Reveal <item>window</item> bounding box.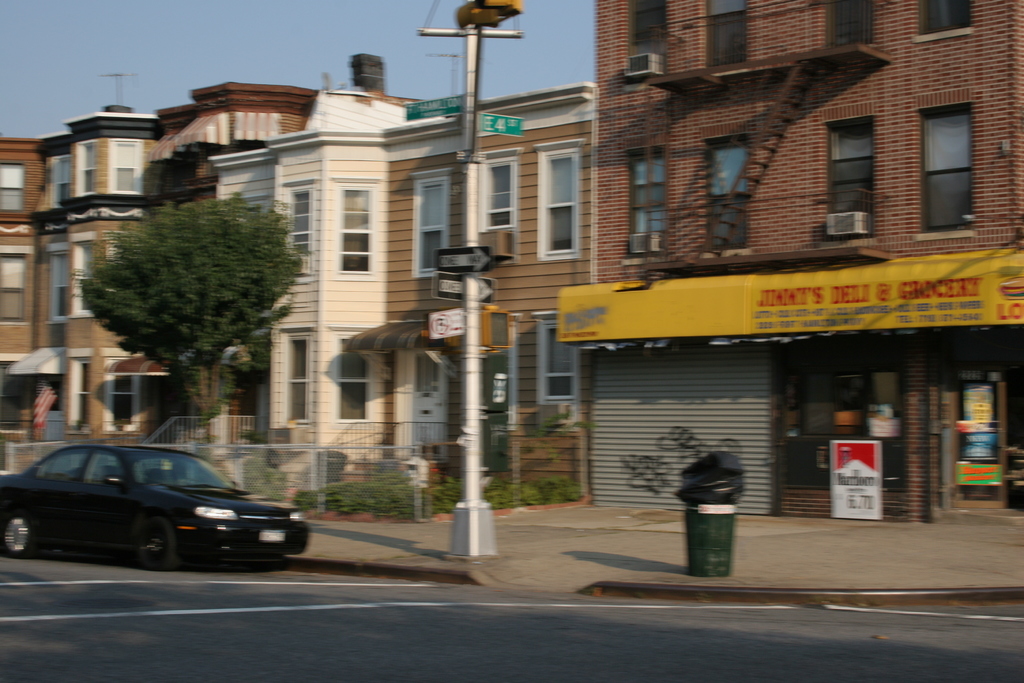
Revealed: {"left": 73, "top": 133, "right": 104, "bottom": 201}.
